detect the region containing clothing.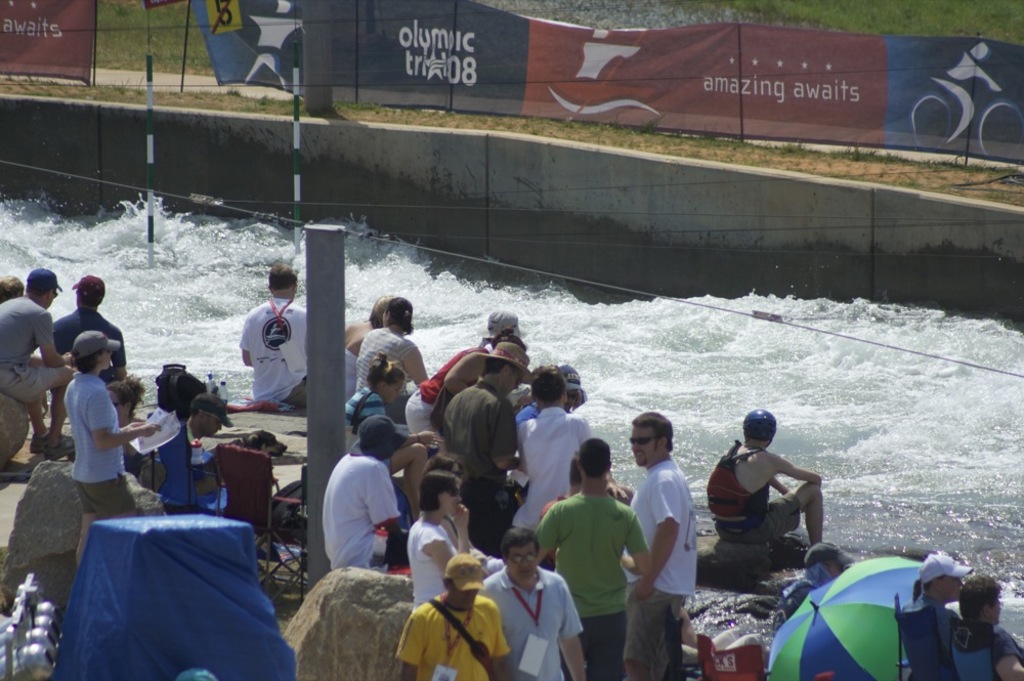
407/343/493/439.
